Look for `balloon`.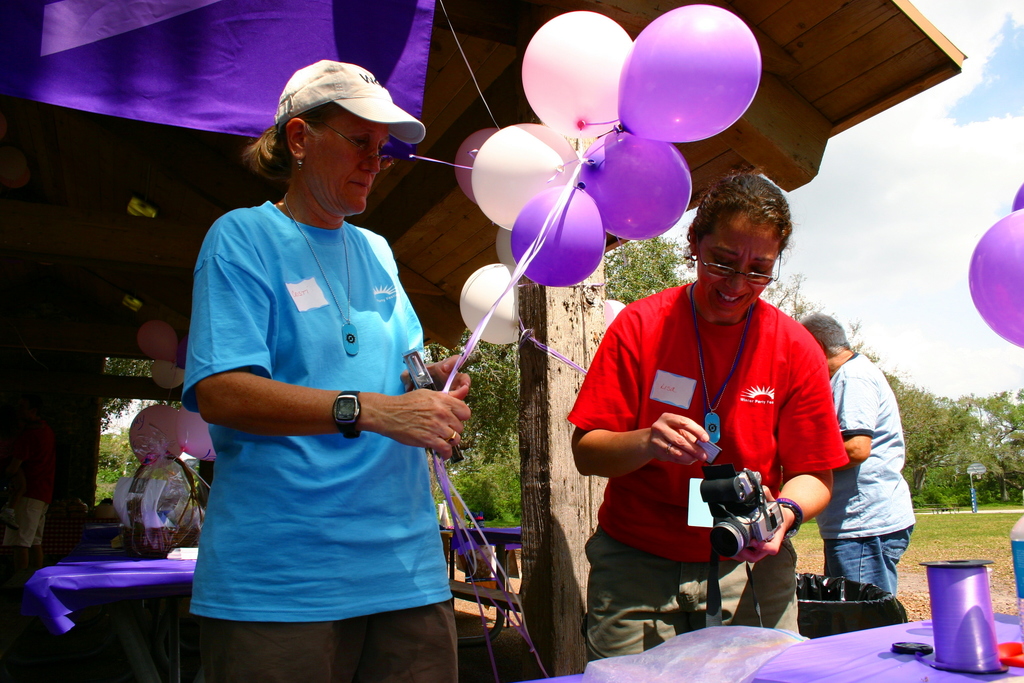
Found: [456, 126, 497, 202].
